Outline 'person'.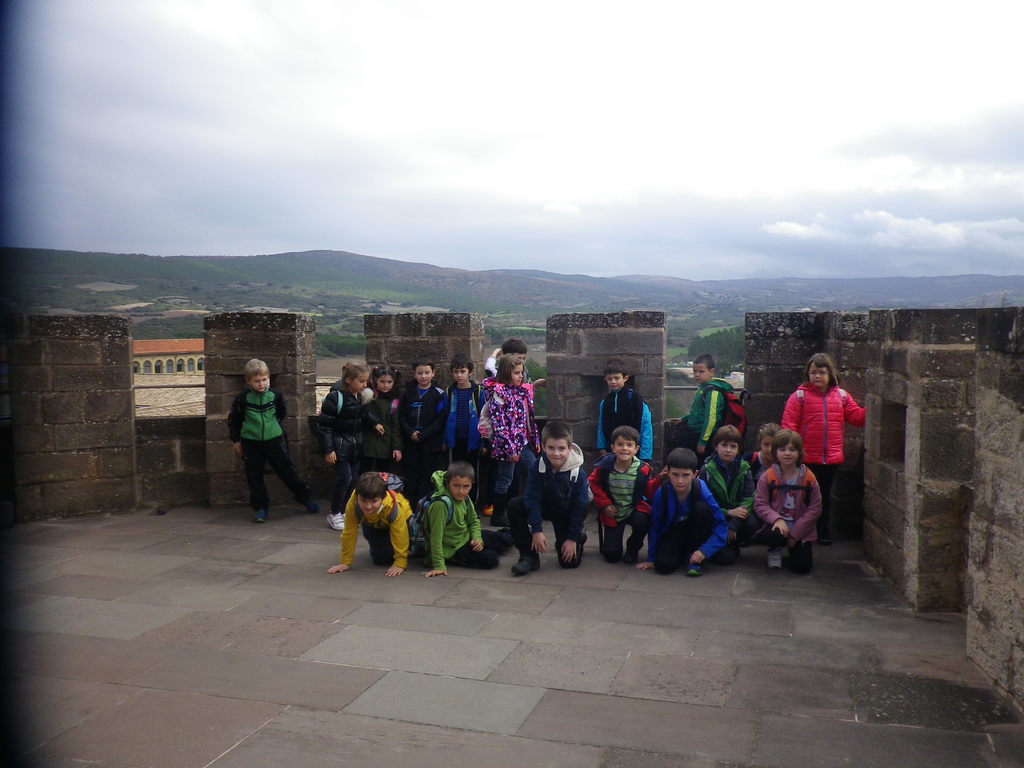
Outline: <bbox>477, 351, 540, 527</bbox>.
